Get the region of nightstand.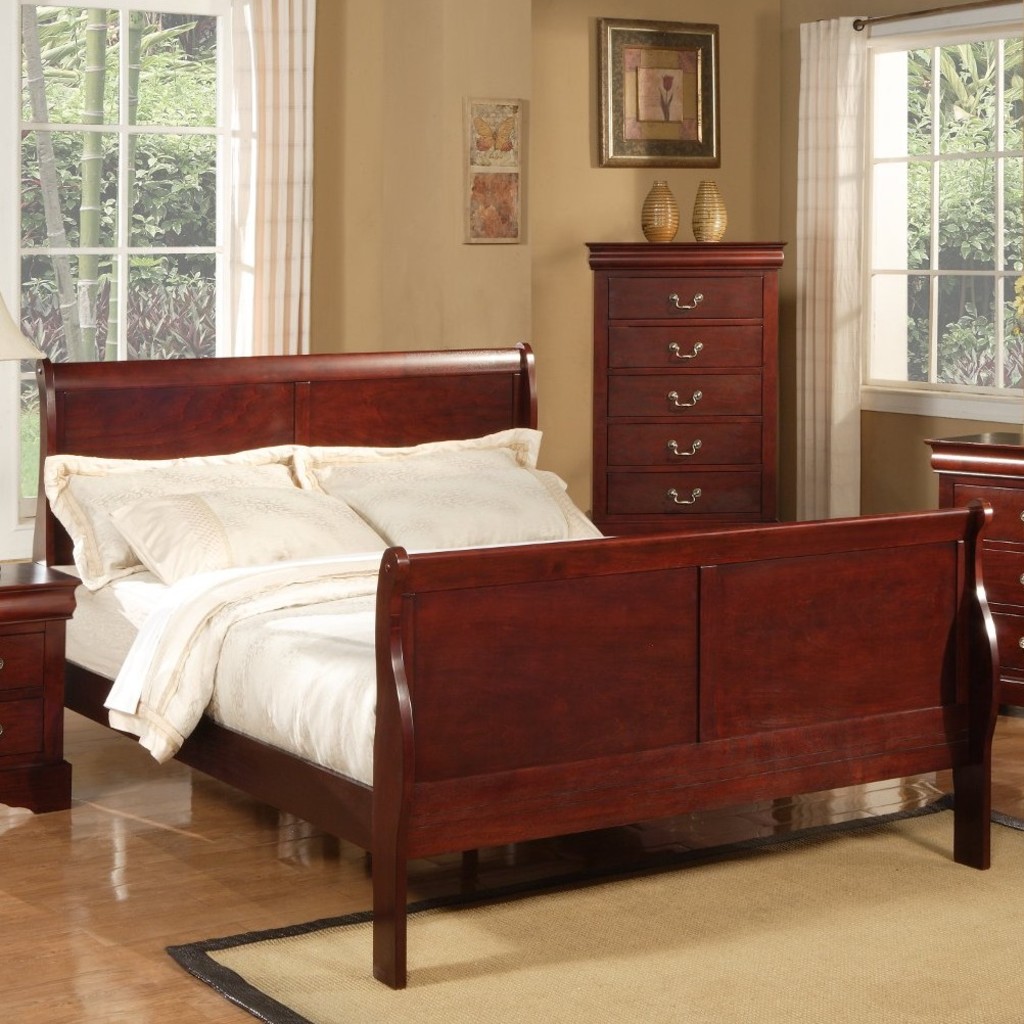
BBox(0, 563, 76, 808).
